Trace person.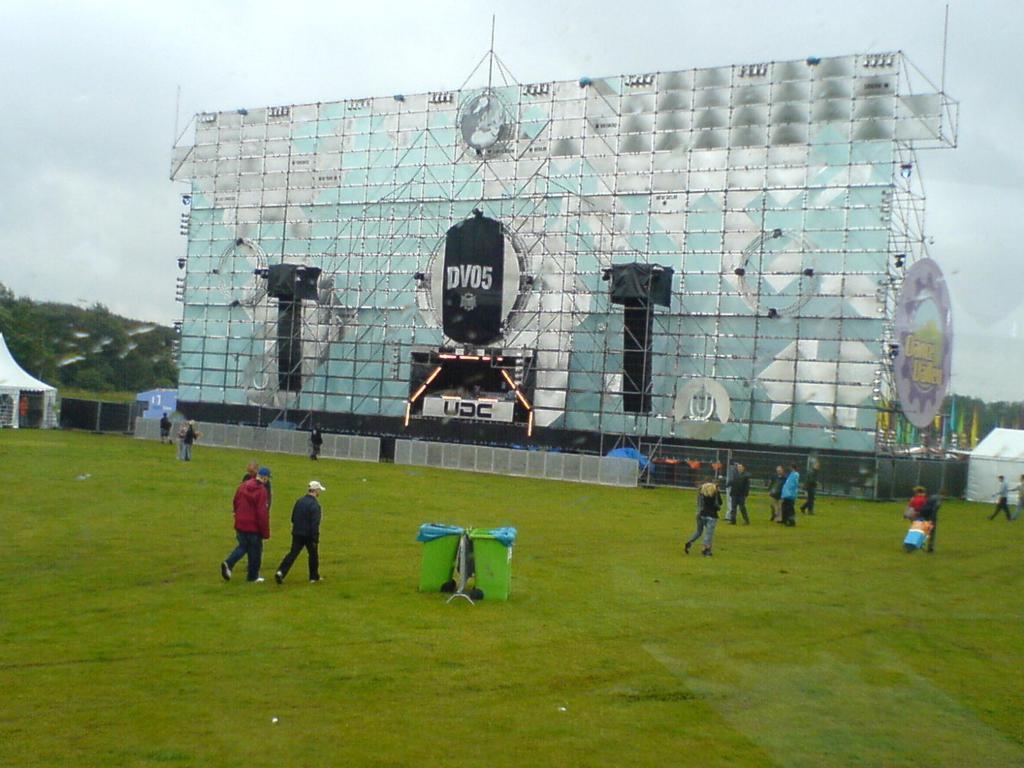
Traced to detection(728, 463, 749, 522).
